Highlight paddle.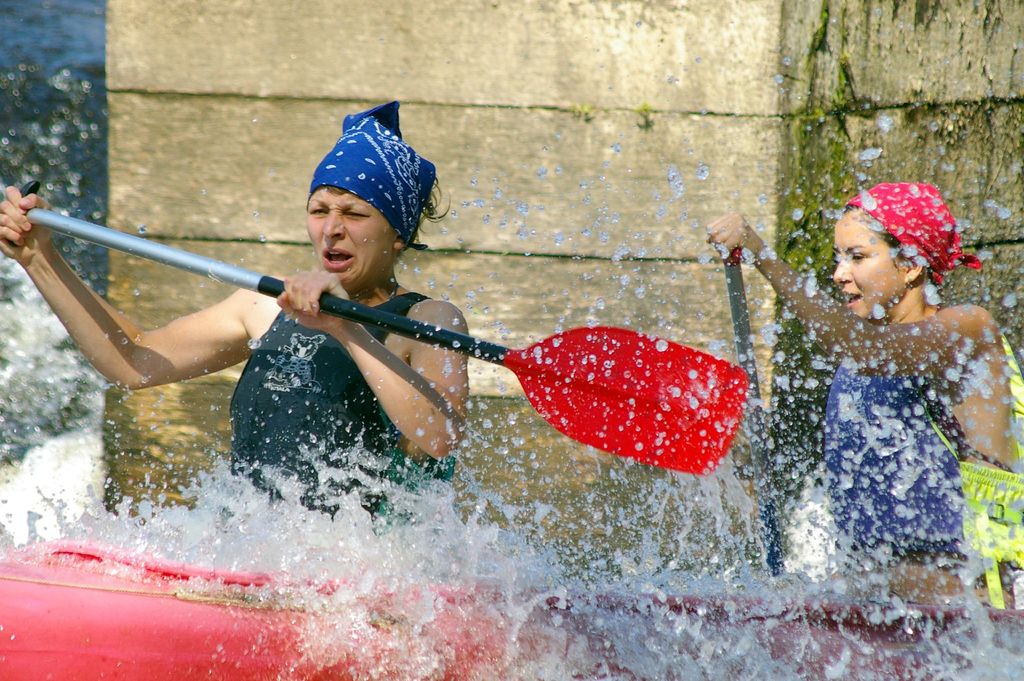
Highlighted region: l=23, t=182, r=747, b=482.
